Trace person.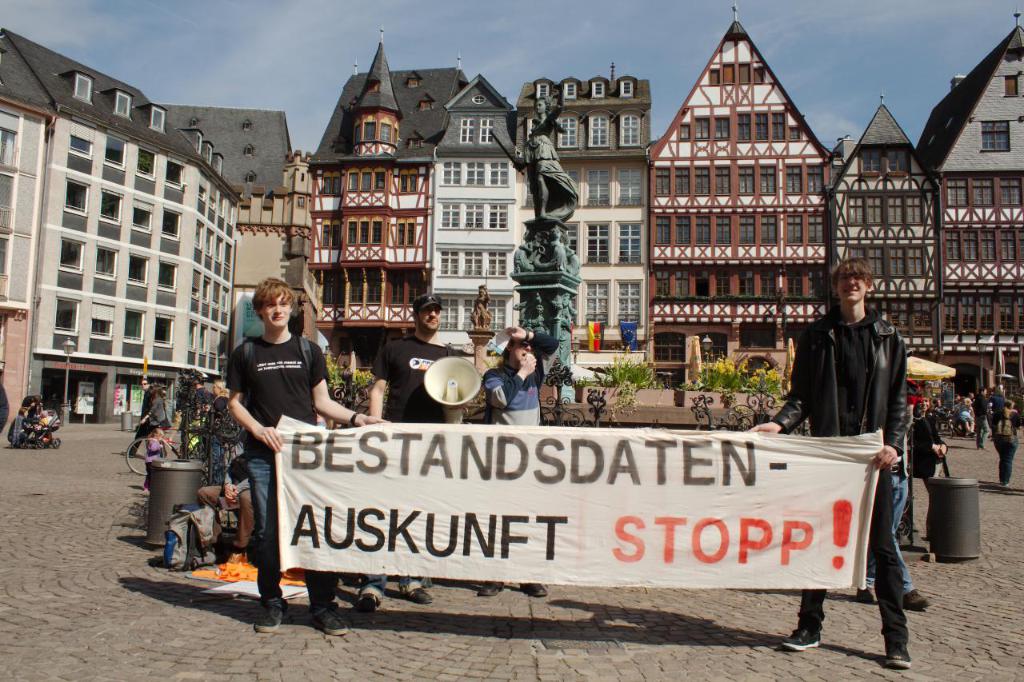
Traced to <box>509,81,586,226</box>.
